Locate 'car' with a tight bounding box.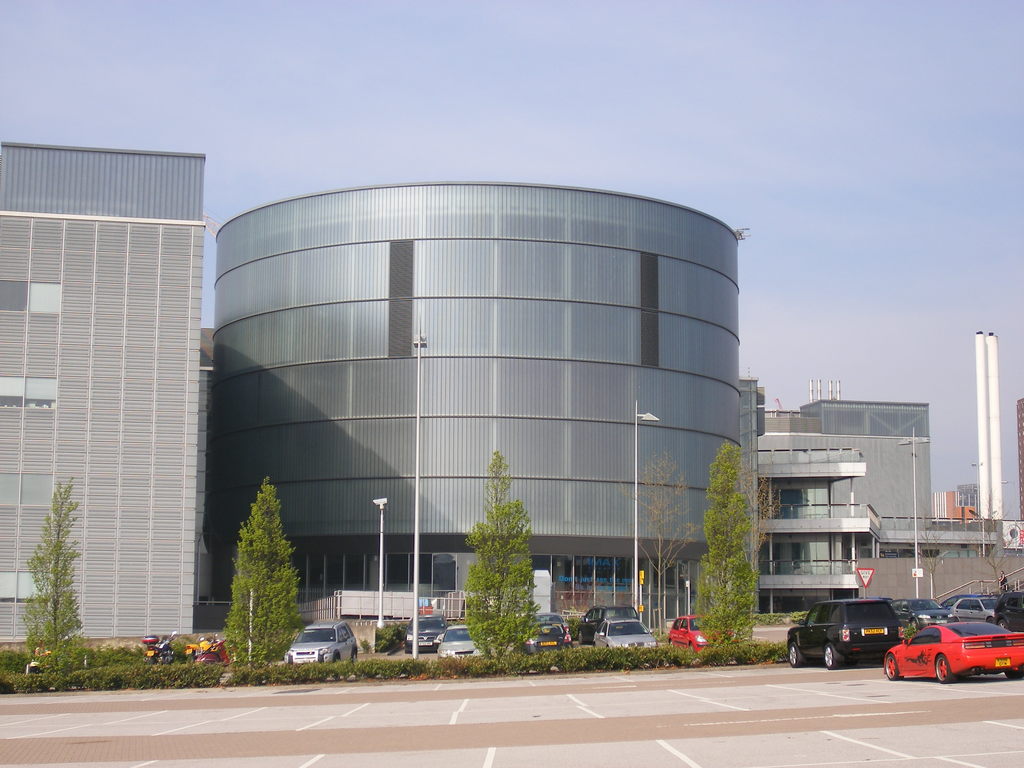
(404, 616, 449, 653).
